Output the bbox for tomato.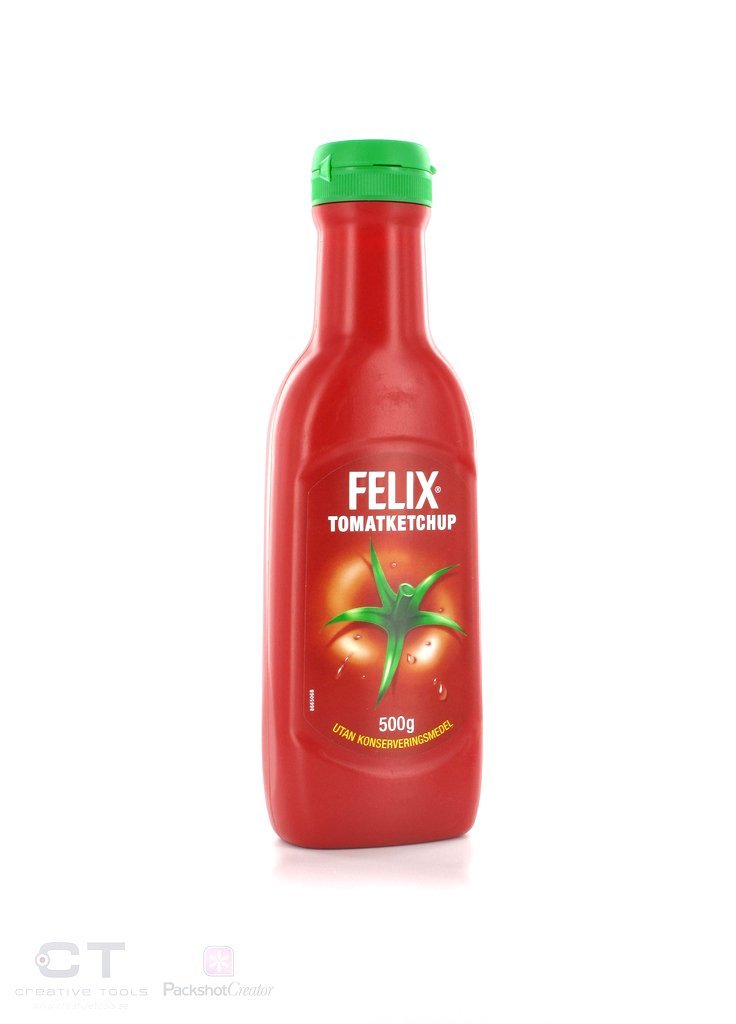
[x1=315, y1=529, x2=477, y2=713].
